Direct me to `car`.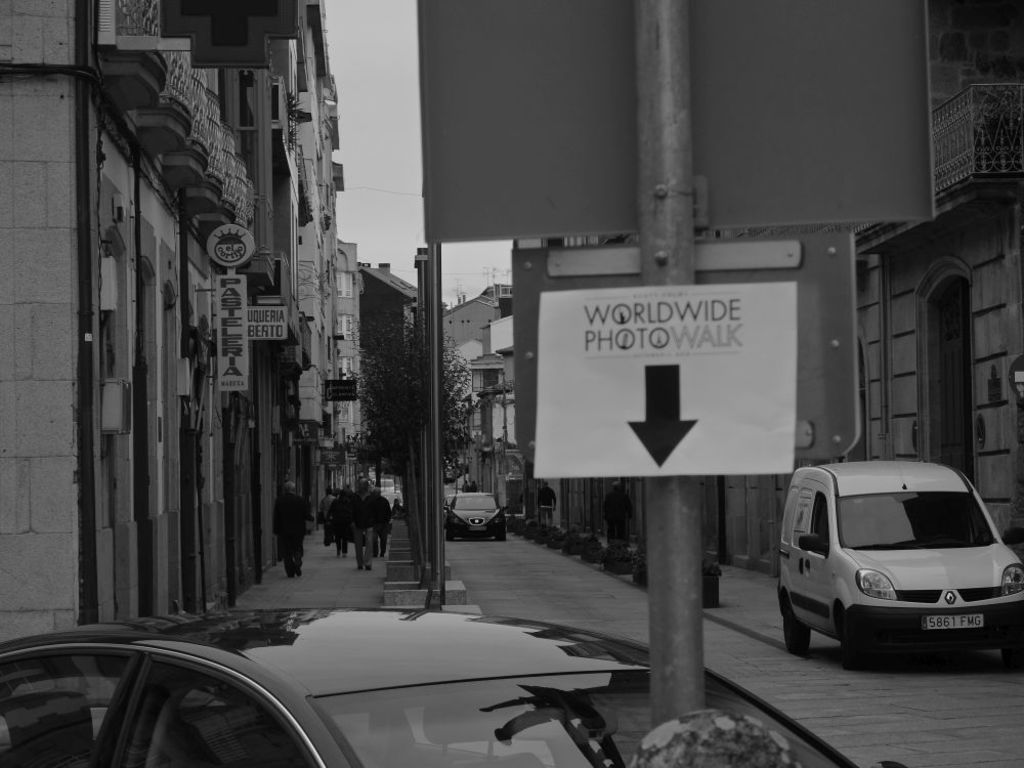
Direction: select_region(446, 490, 513, 539).
